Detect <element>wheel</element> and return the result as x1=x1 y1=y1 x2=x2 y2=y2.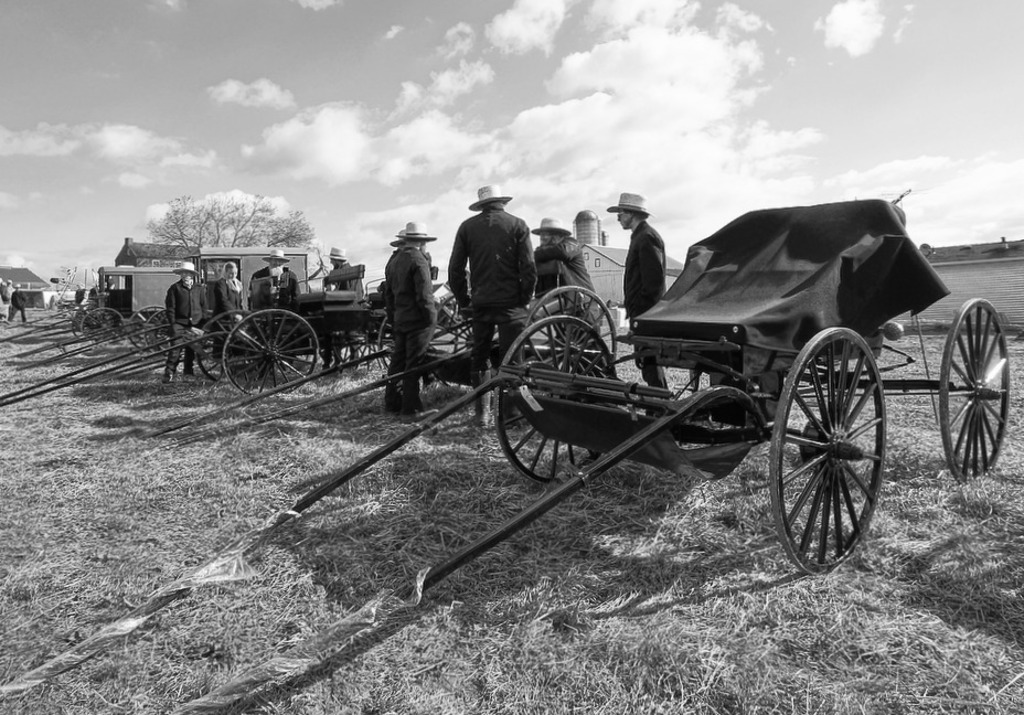
x1=519 y1=284 x2=619 y2=378.
